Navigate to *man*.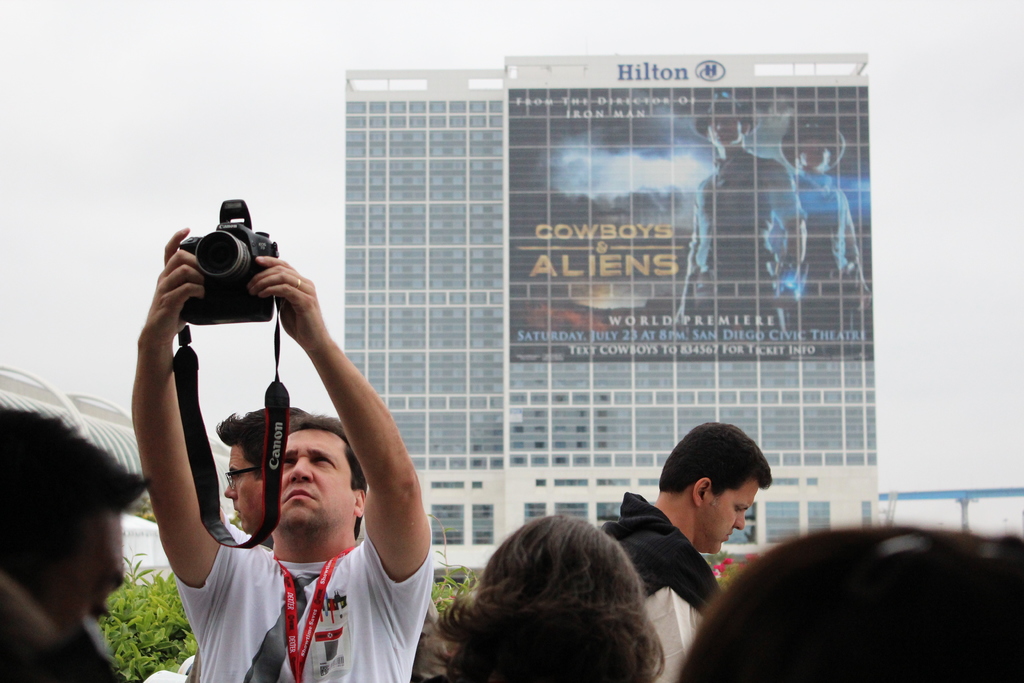
Navigation target: bbox=[596, 420, 769, 682].
